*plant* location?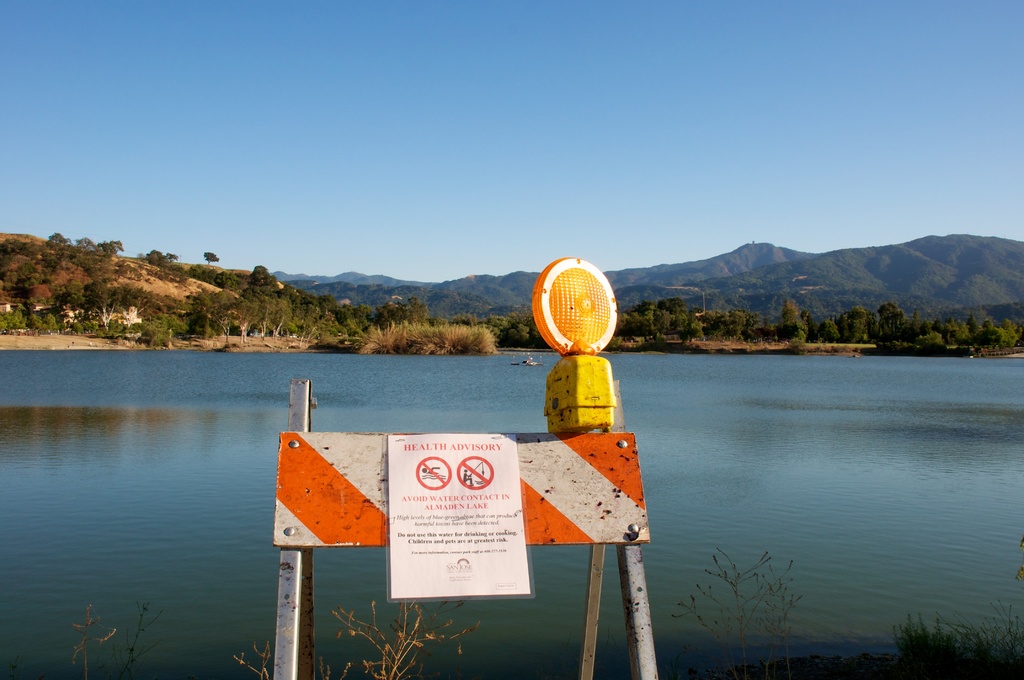
<bbox>120, 597, 154, 674</bbox>
